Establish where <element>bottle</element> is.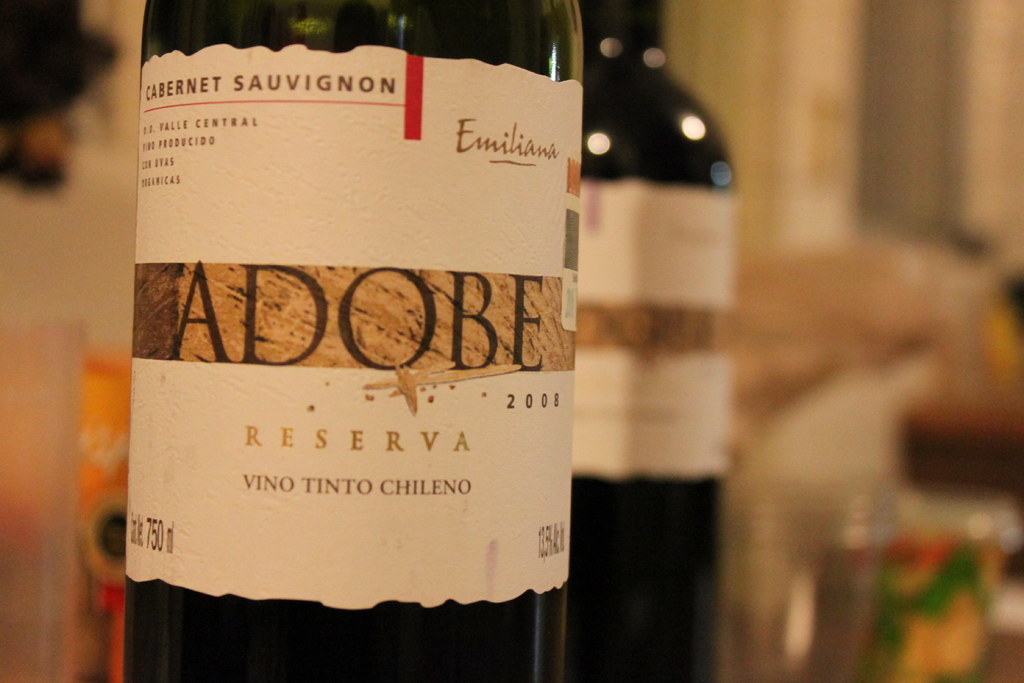
Established at 551, 0, 736, 682.
